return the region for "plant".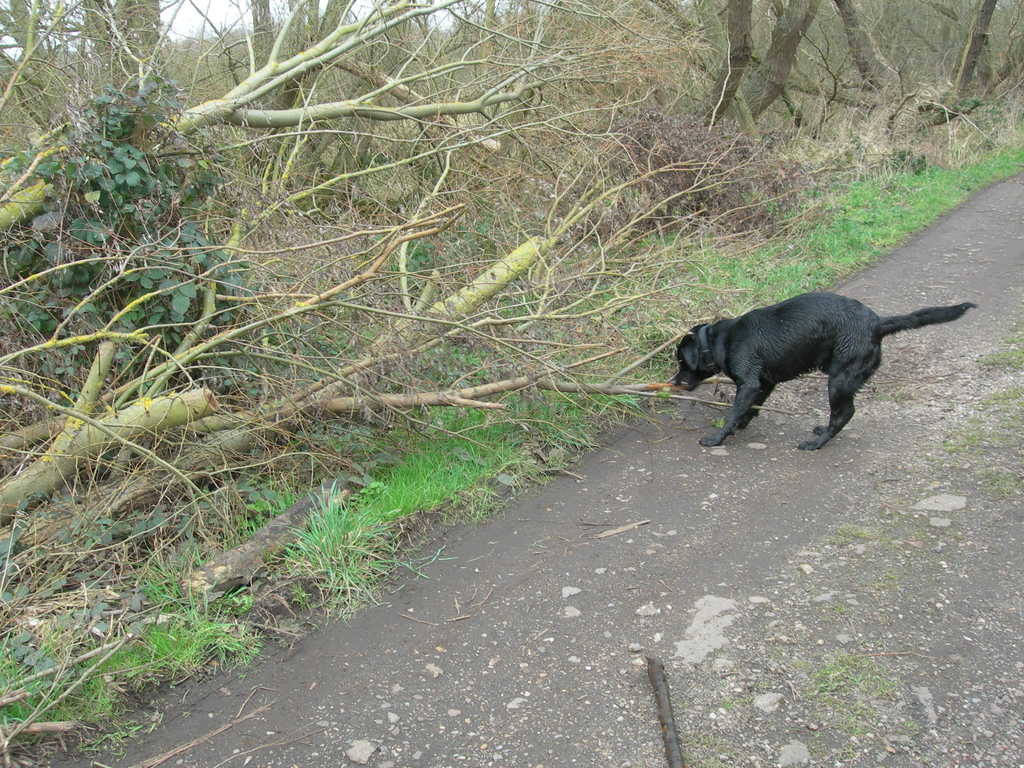
834, 520, 872, 545.
